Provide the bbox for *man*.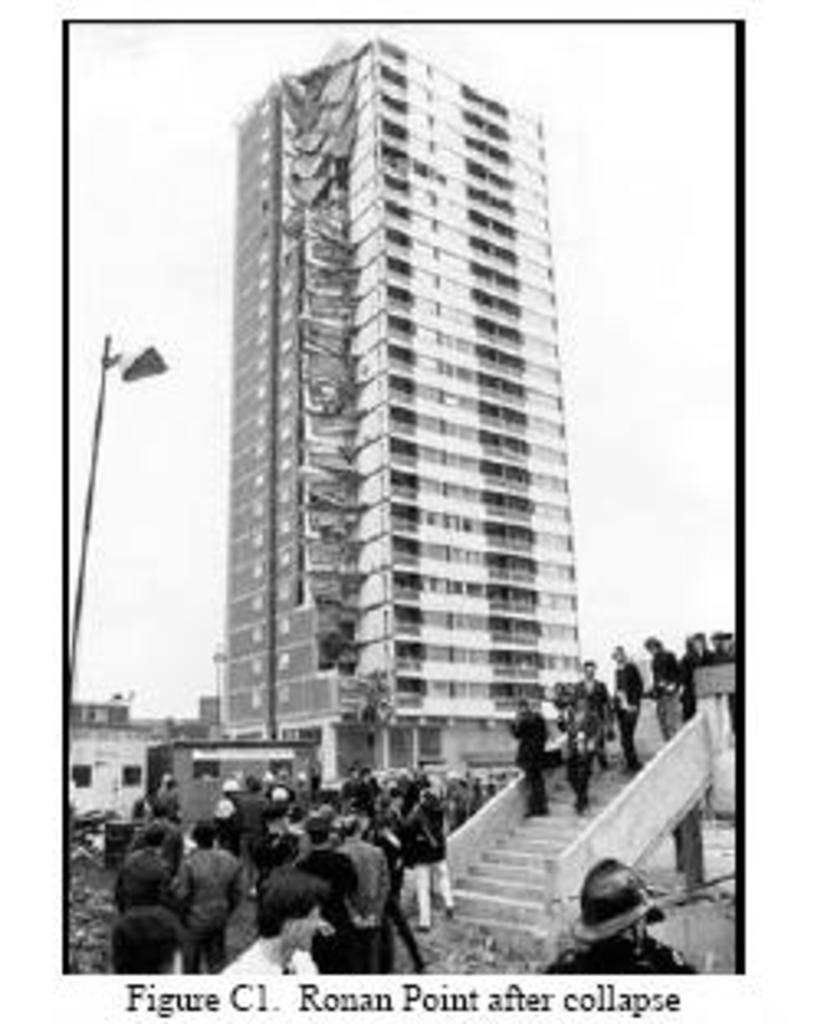
(499, 699, 548, 814).
